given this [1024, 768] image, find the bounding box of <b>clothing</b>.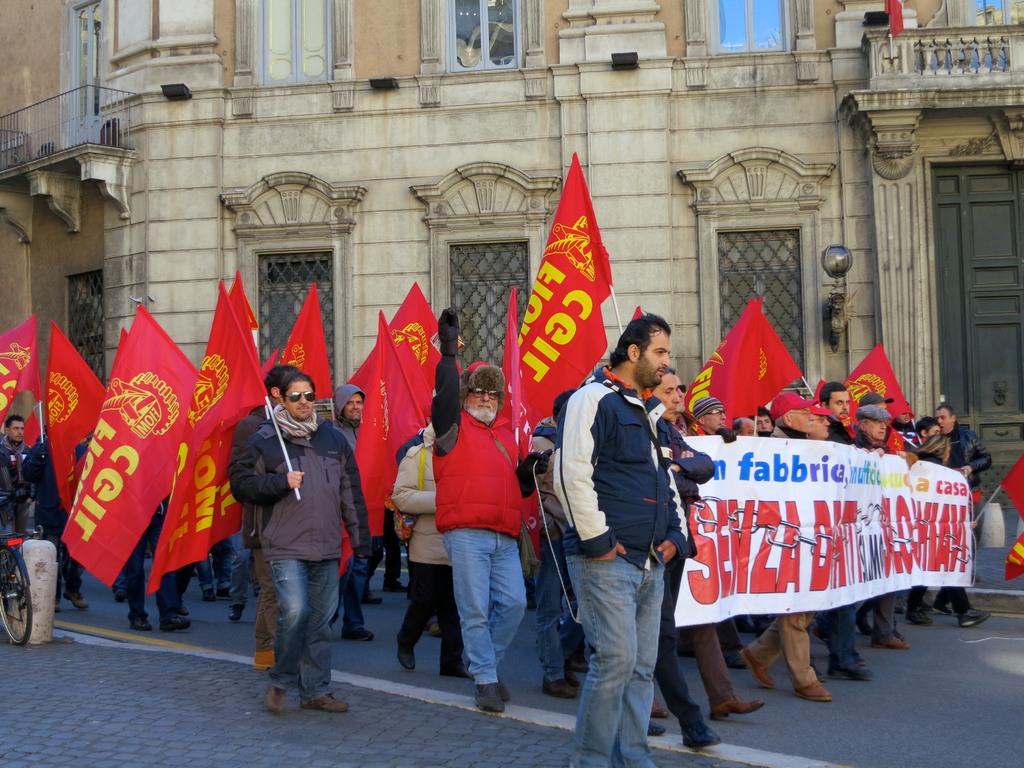
[44, 444, 85, 597].
